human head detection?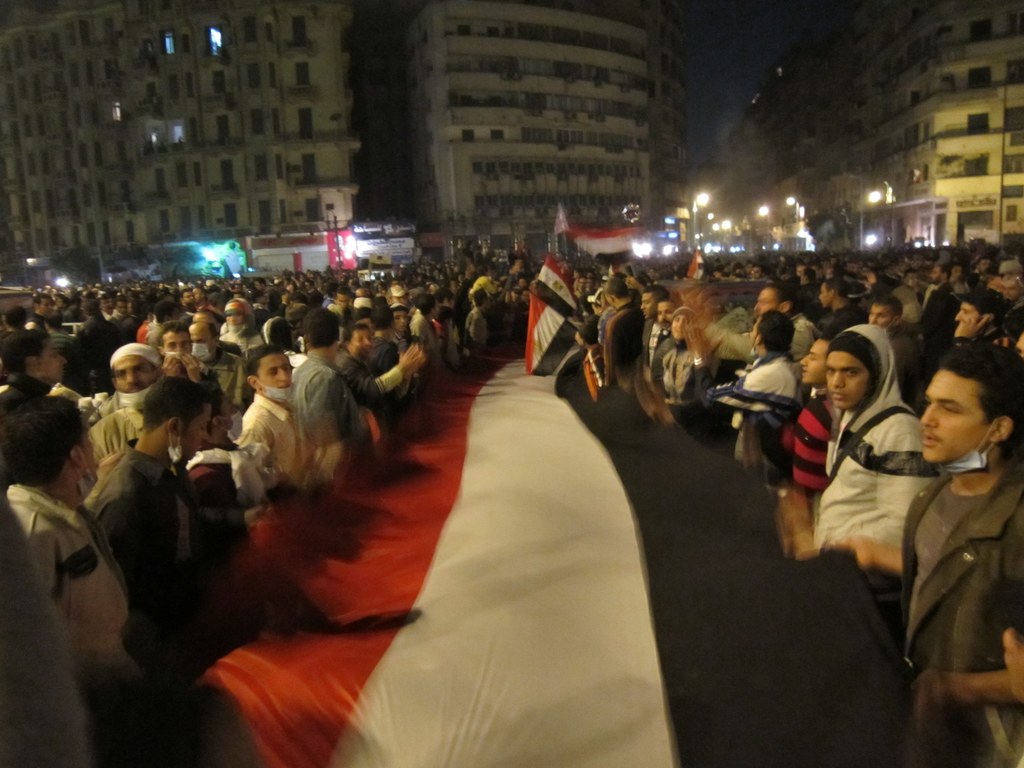
box(413, 294, 444, 319)
